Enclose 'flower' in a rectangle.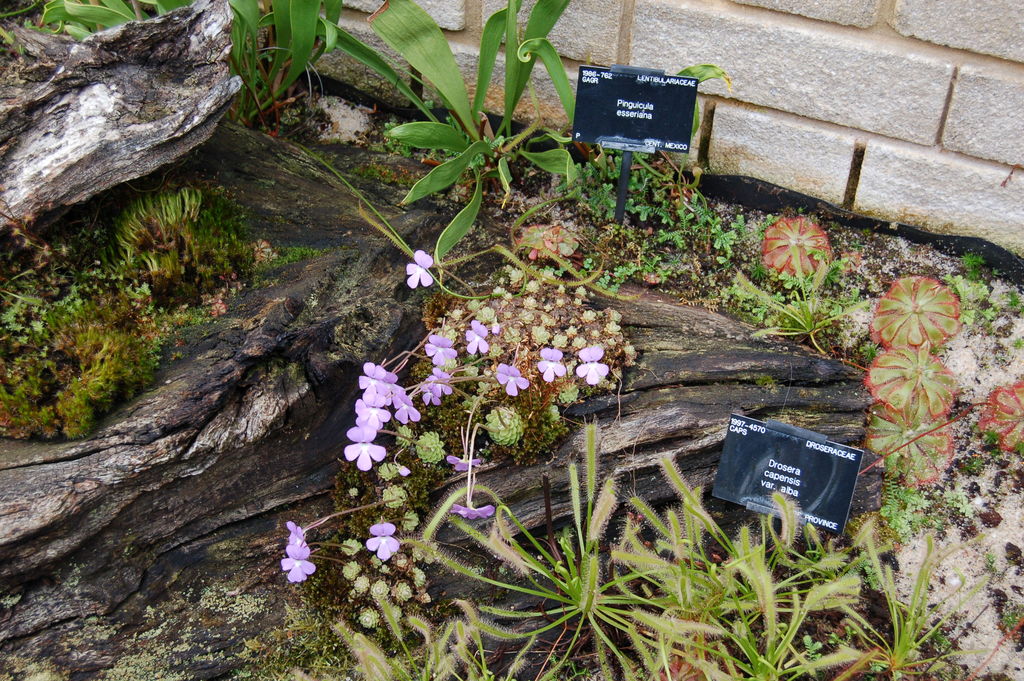
<box>388,391,422,427</box>.
